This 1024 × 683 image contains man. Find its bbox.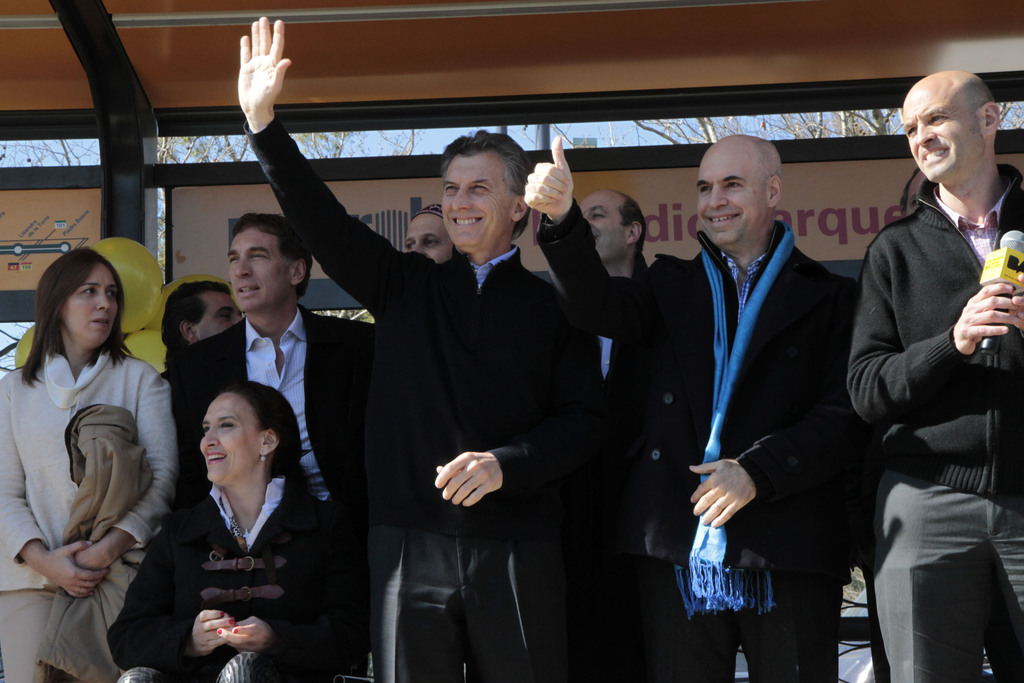
<region>168, 210, 390, 682</region>.
